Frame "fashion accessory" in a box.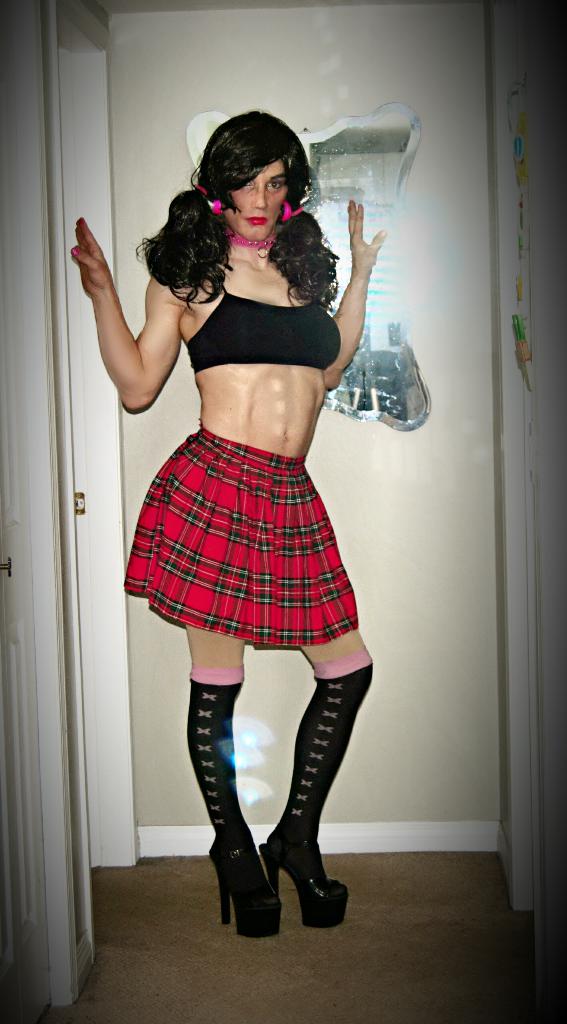
region(215, 225, 273, 257).
